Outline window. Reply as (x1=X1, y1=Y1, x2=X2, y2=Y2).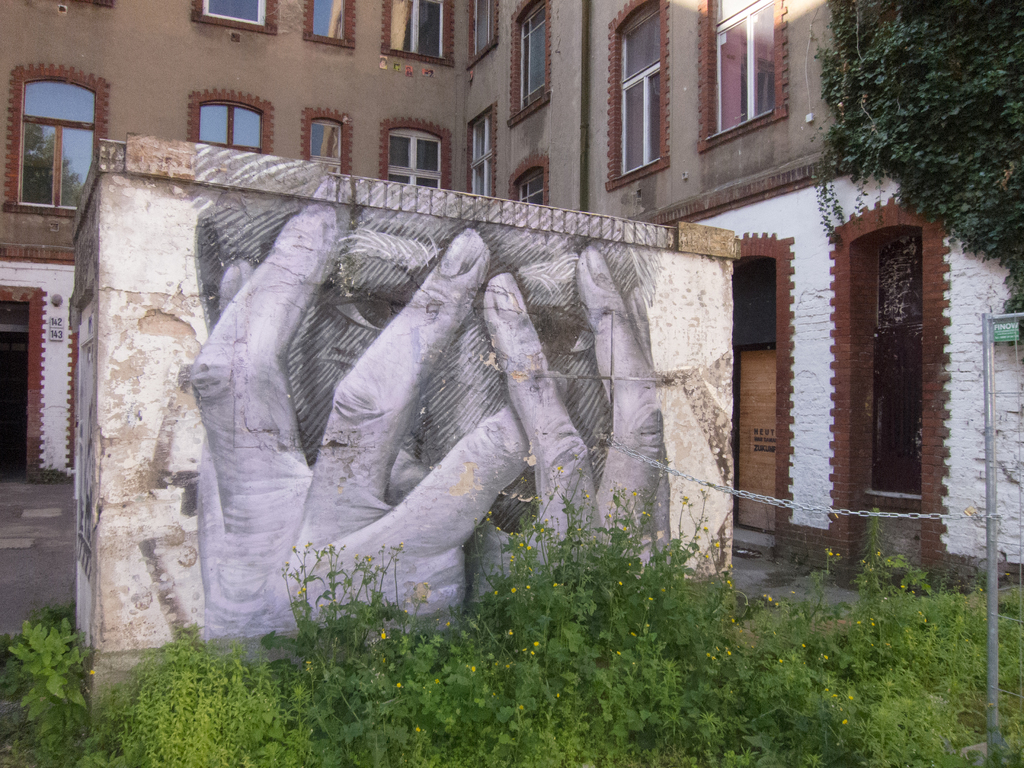
(x1=385, y1=134, x2=461, y2=192).
